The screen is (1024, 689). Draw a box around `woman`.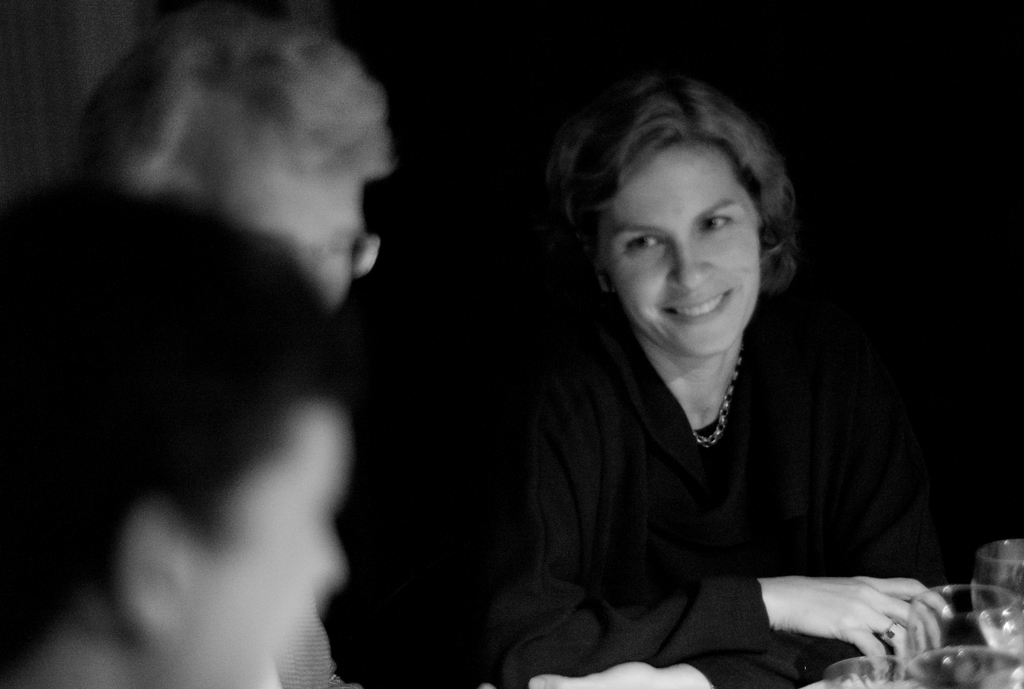
x1=464, y1=63, x2=941, y2=678.
